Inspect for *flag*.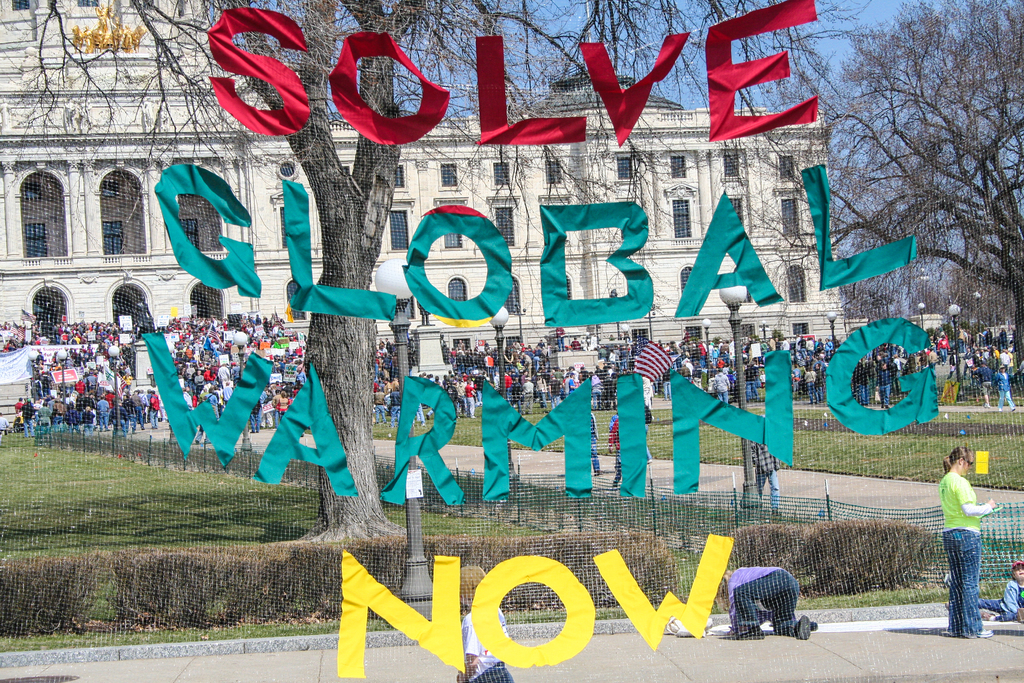
Inspection: (left=17, top=308, right=45, bottom=323).
